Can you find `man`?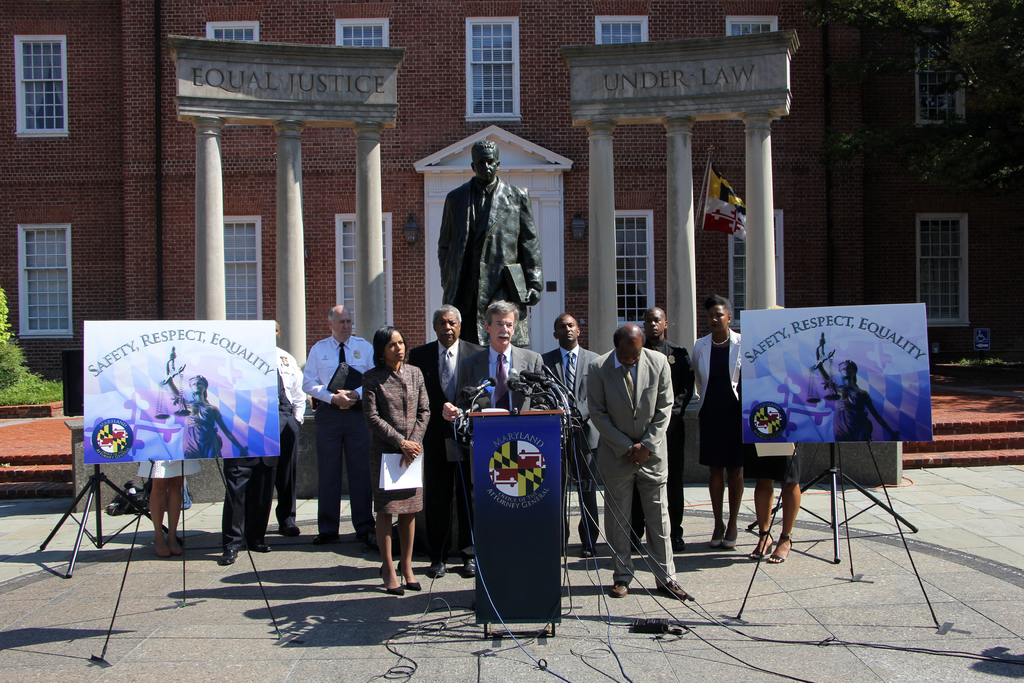
Yes, bounding box: locate(273, 324, 302, 534).
